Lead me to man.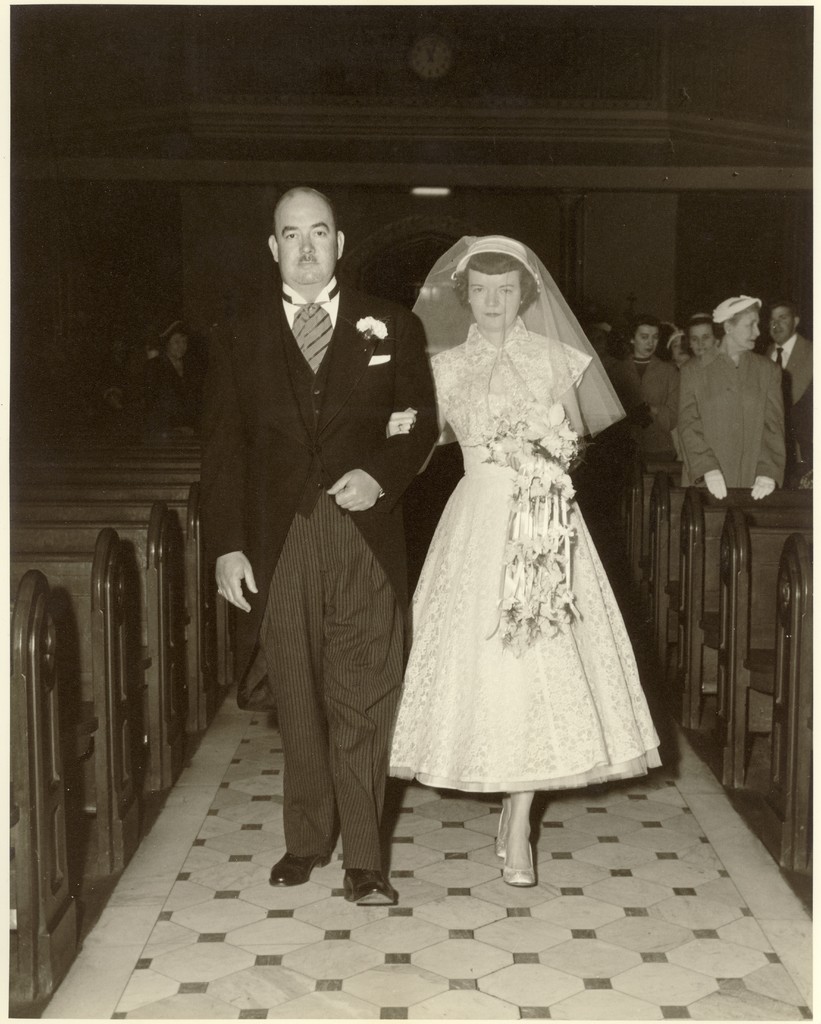
Lead to 204:168:449:898.
